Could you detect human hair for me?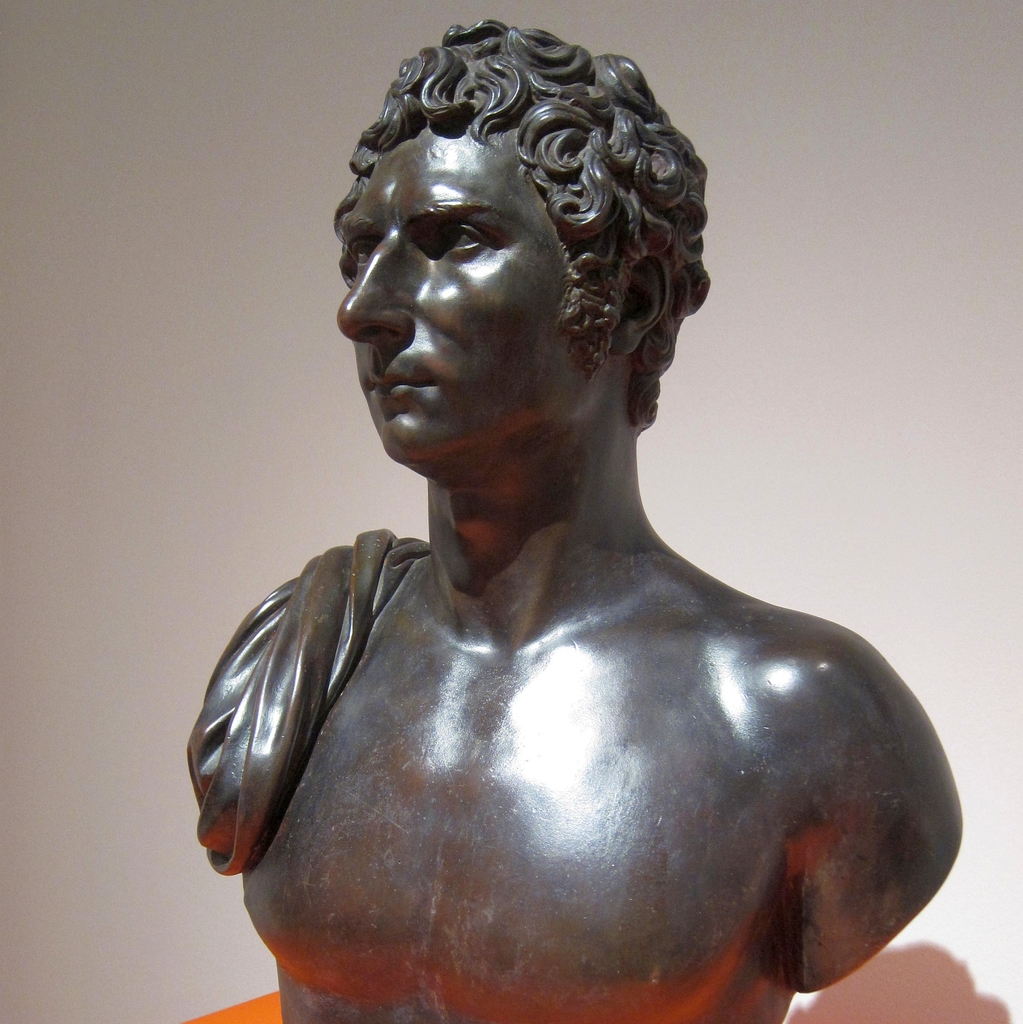
Detection result: region(346, 4, 718, 498).
